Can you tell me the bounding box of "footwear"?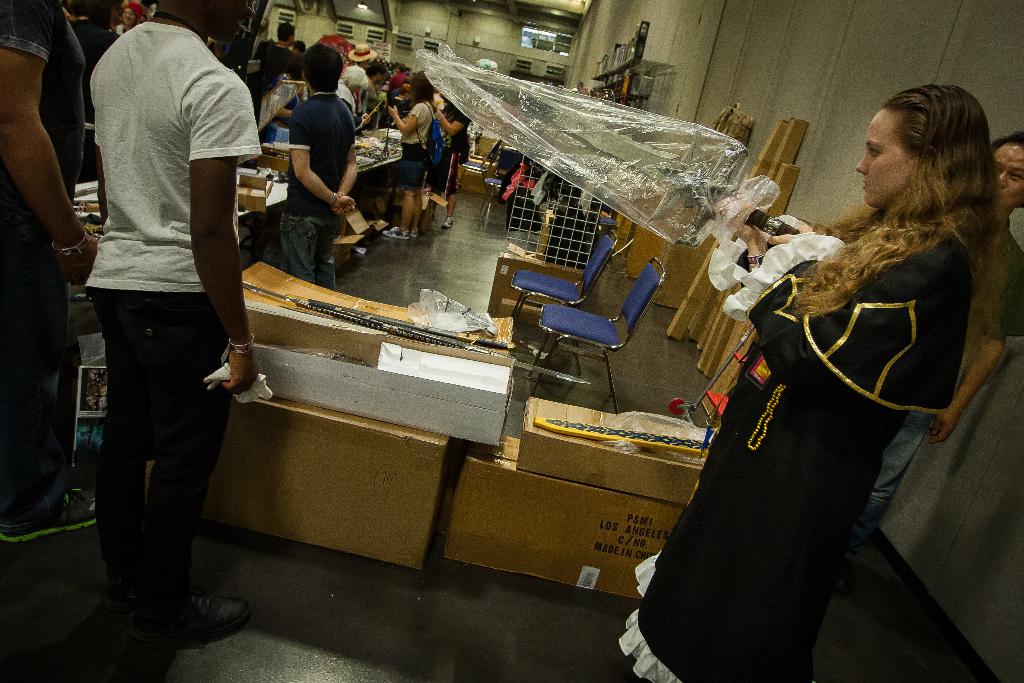
[left=380, top=227, right=412, bottom=239].
